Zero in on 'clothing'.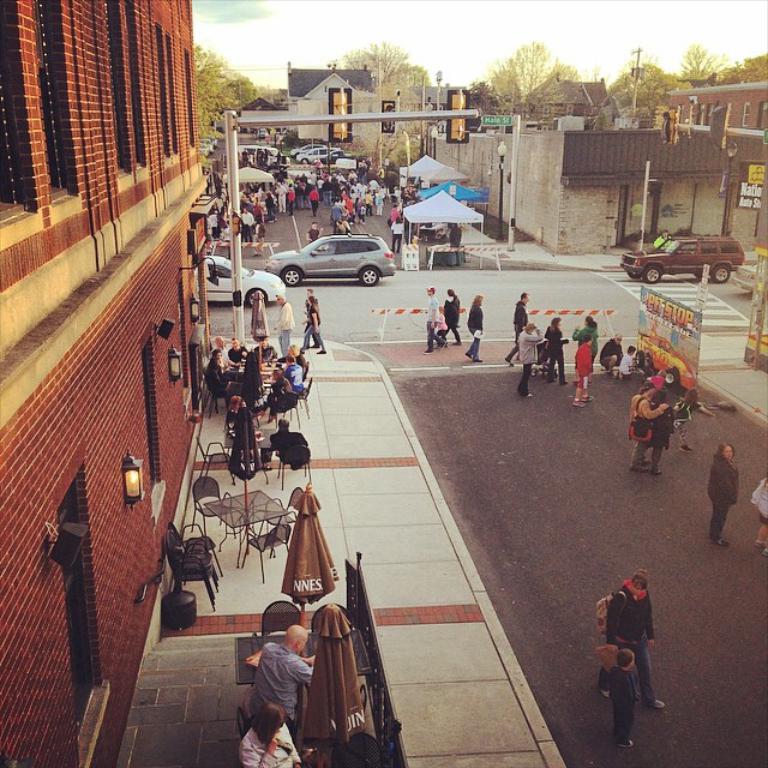
Zeroed in: 601,578,658,701.
